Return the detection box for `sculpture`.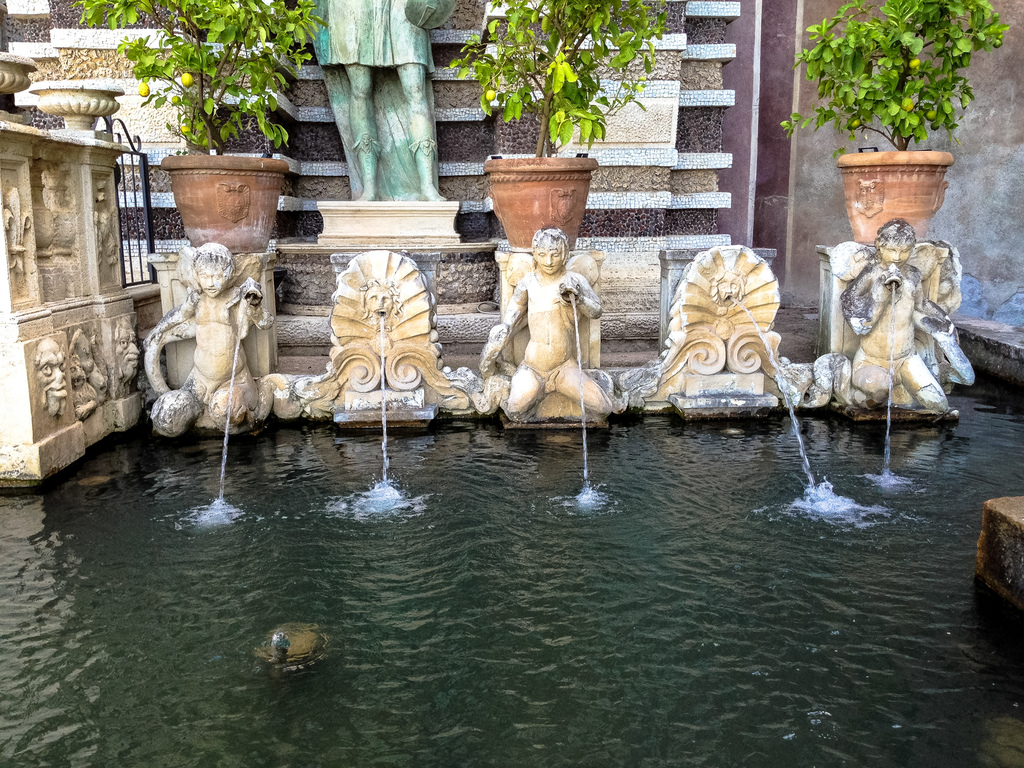
839:221:954:413.
